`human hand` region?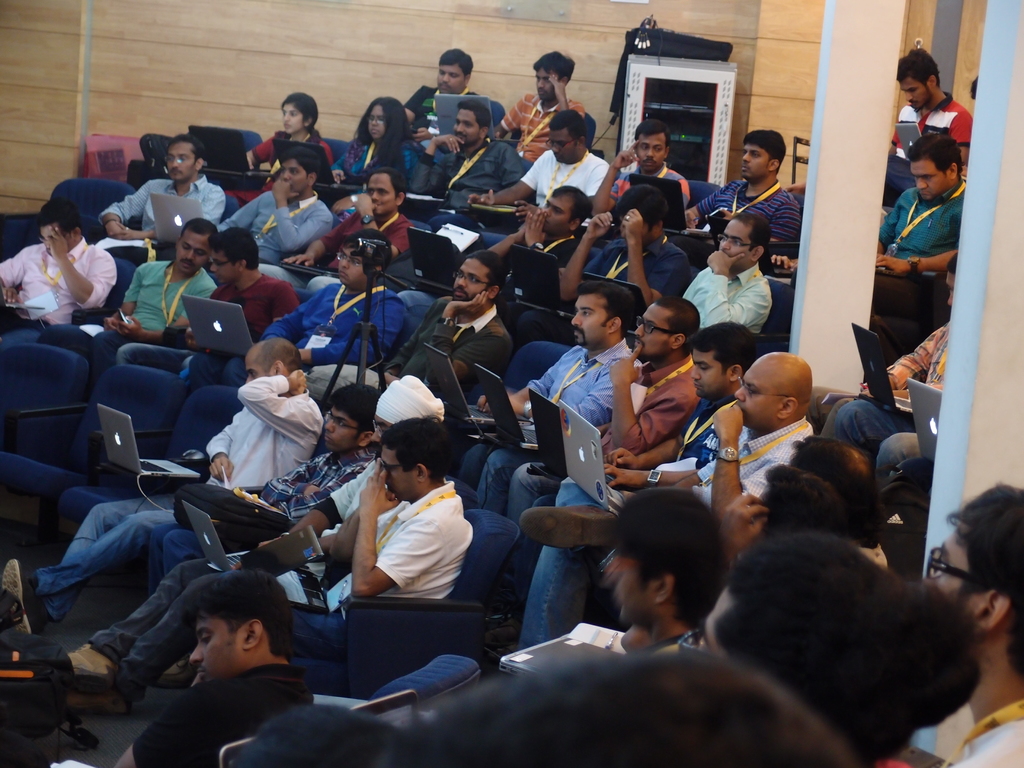
[269, 176, 298, 205]
